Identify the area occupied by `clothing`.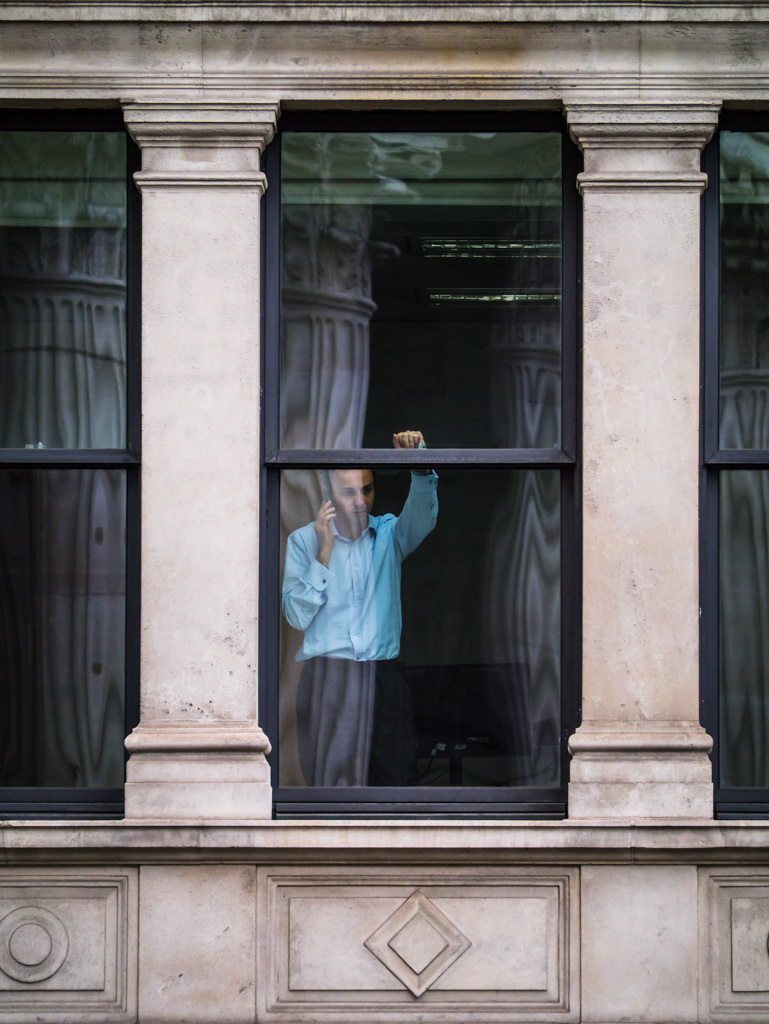
Area: (x1=283, y1=468, x2=438, y2=786).
